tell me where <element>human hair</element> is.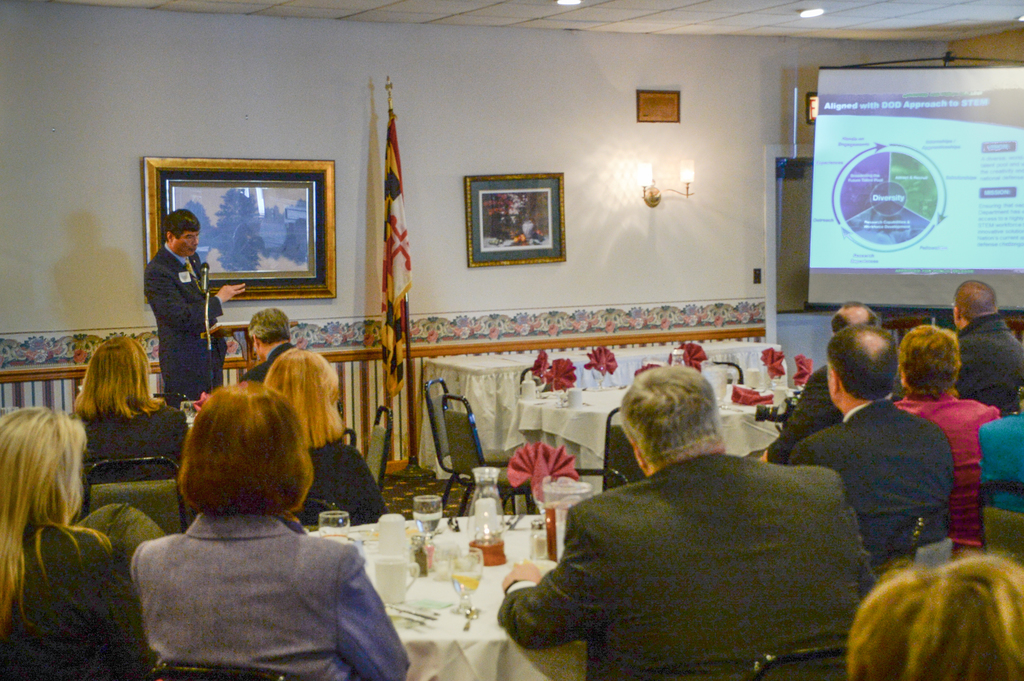
<element>human hair</element> is at 245 307 289 342.
